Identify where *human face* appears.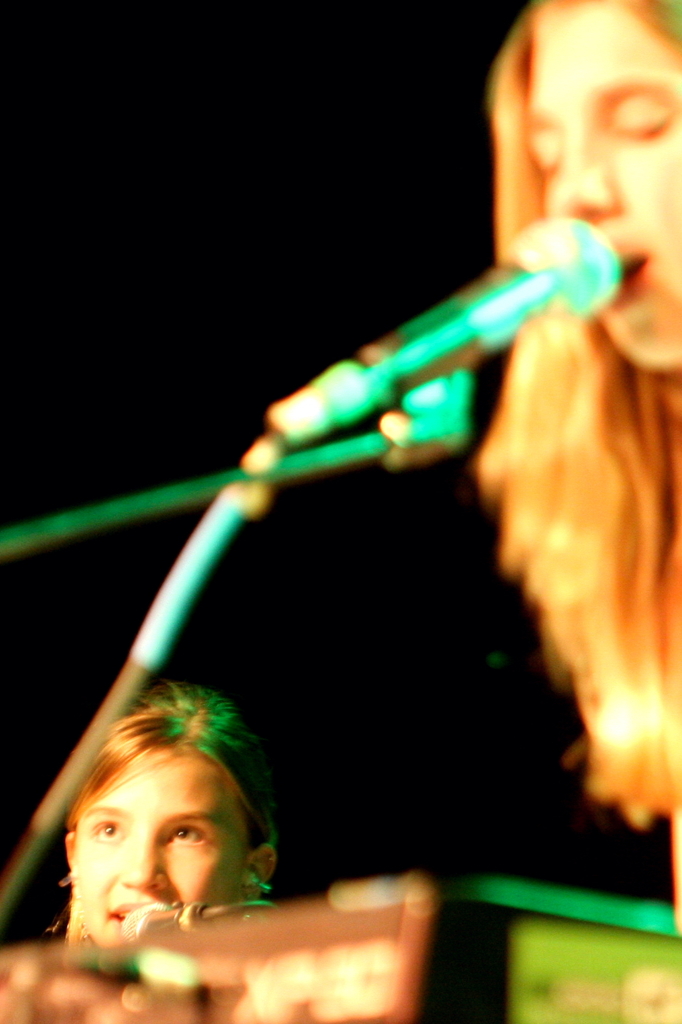
Appears at locate(74, 745, 242, 937).
